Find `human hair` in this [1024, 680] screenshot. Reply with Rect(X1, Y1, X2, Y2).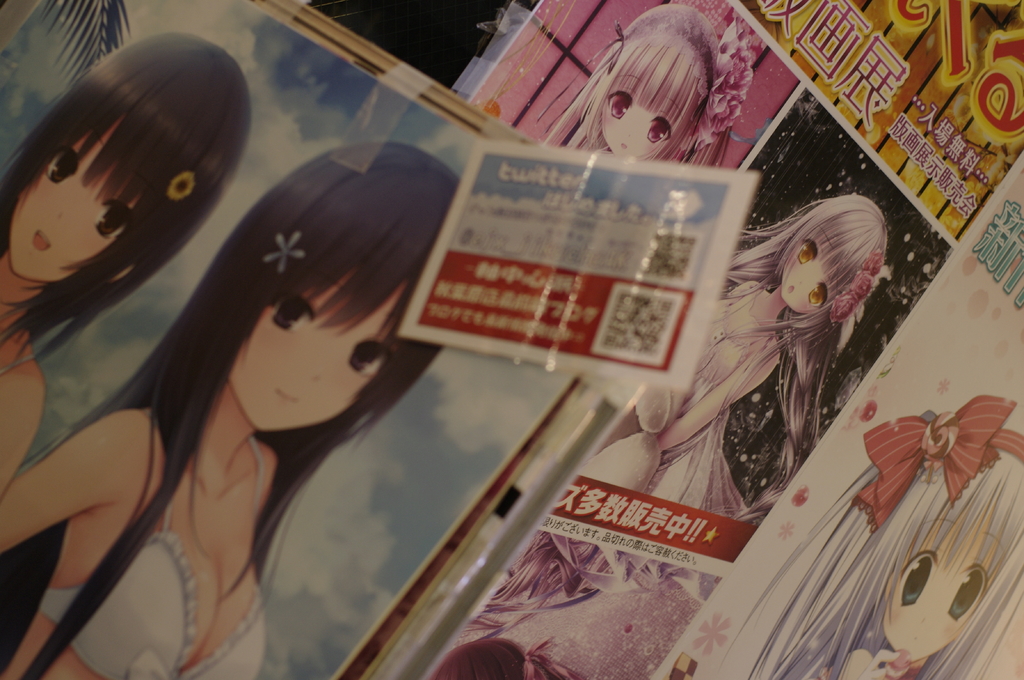
Rect(643, 194, 885, 524).
